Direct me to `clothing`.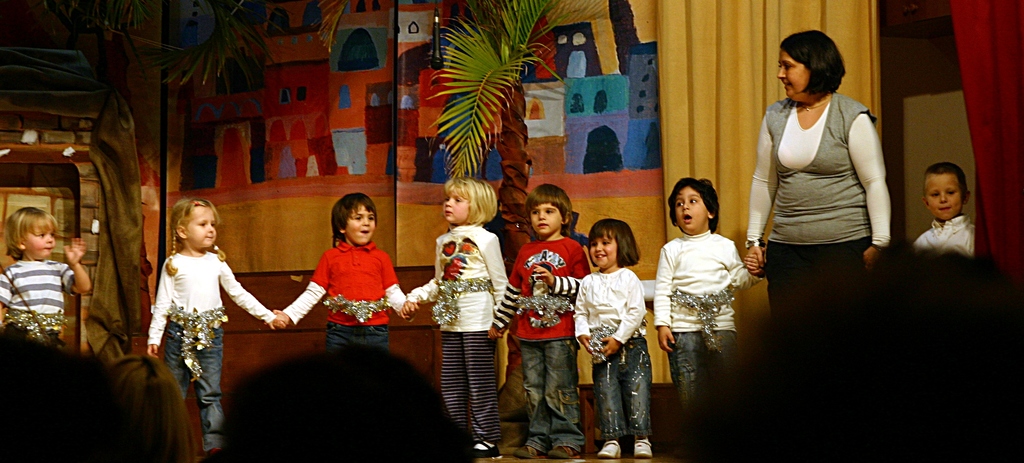
Direction: x1=147, y1=250, x2=273, y2=449.
